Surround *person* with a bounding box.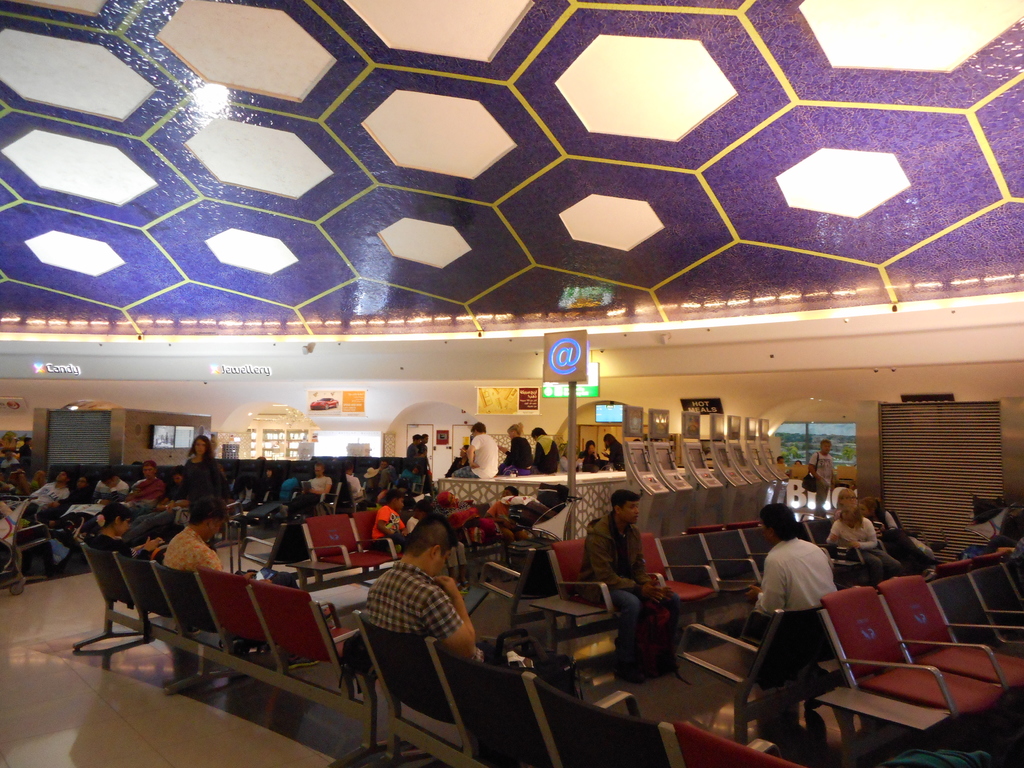
locate(859, 495, 936, 557).
